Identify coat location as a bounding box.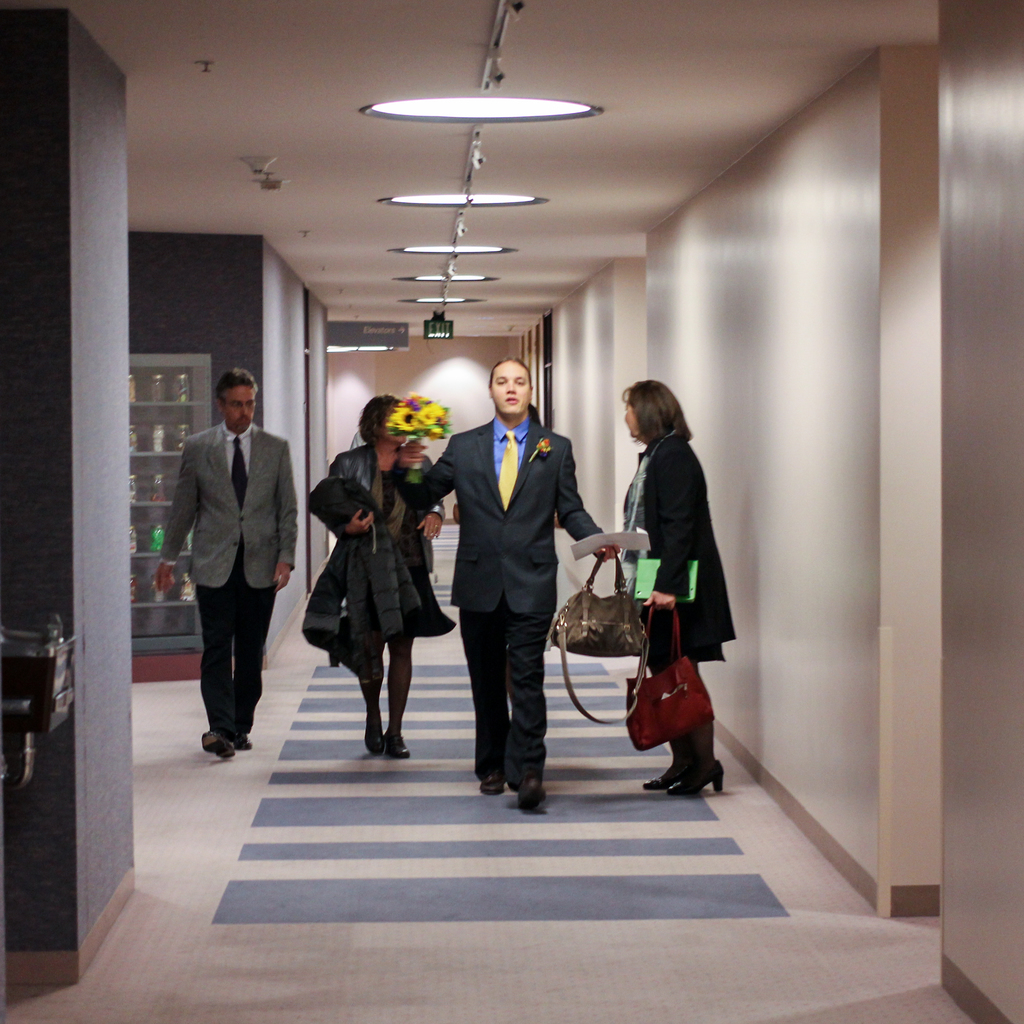
[159,422,299,589].
